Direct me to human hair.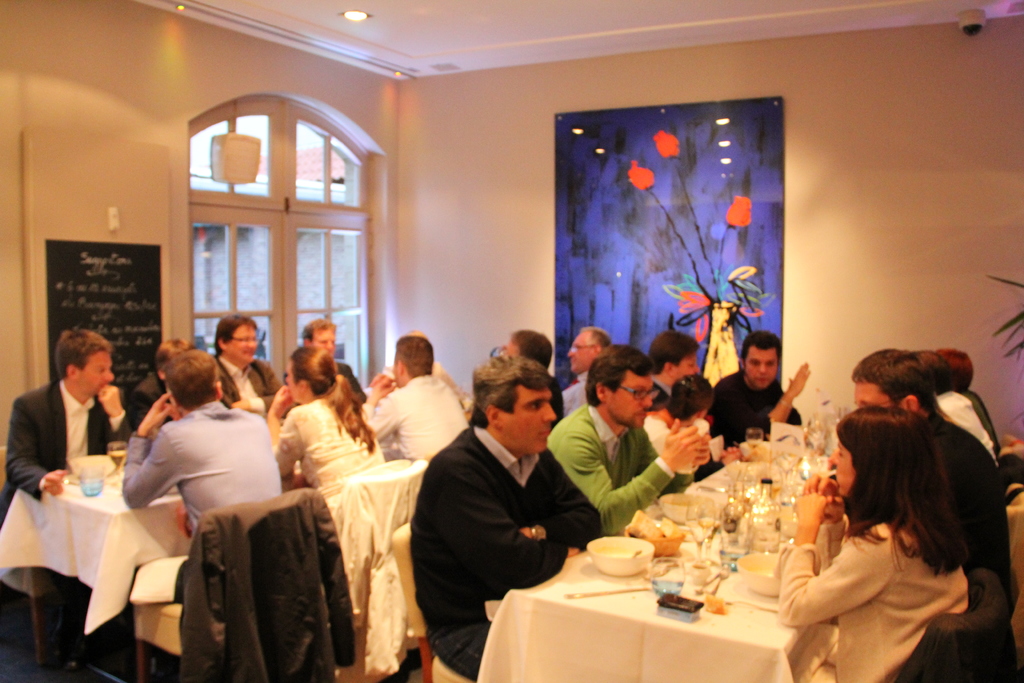
Direction: 298:318:336:340.
